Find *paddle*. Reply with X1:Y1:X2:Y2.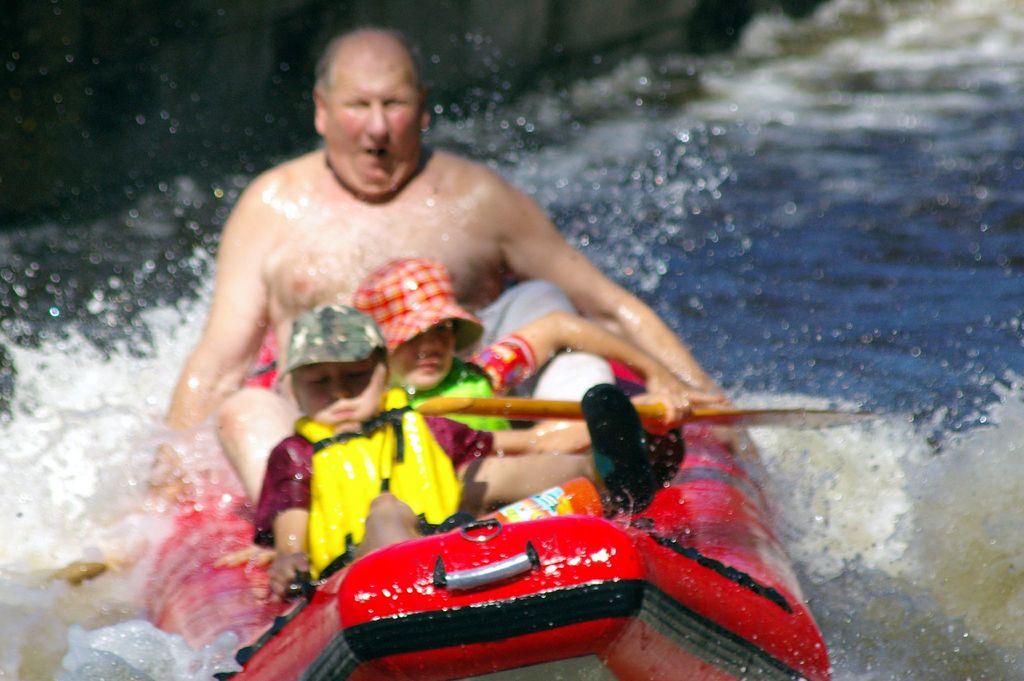
419:405:886:436.
